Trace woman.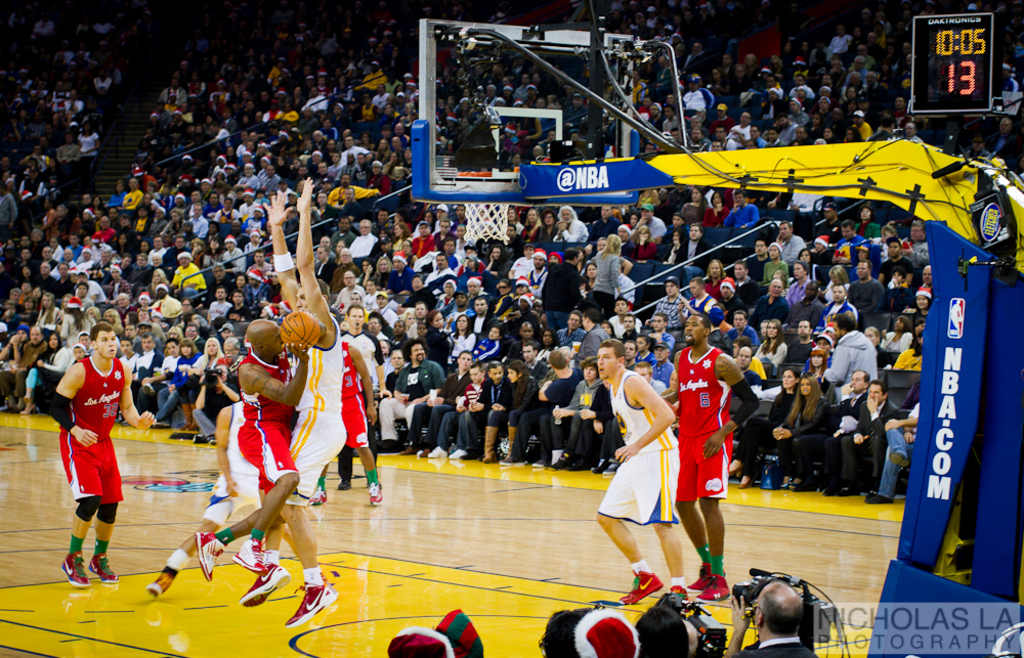
Traced to (left=628, top=226, right=663, bottom=261).
